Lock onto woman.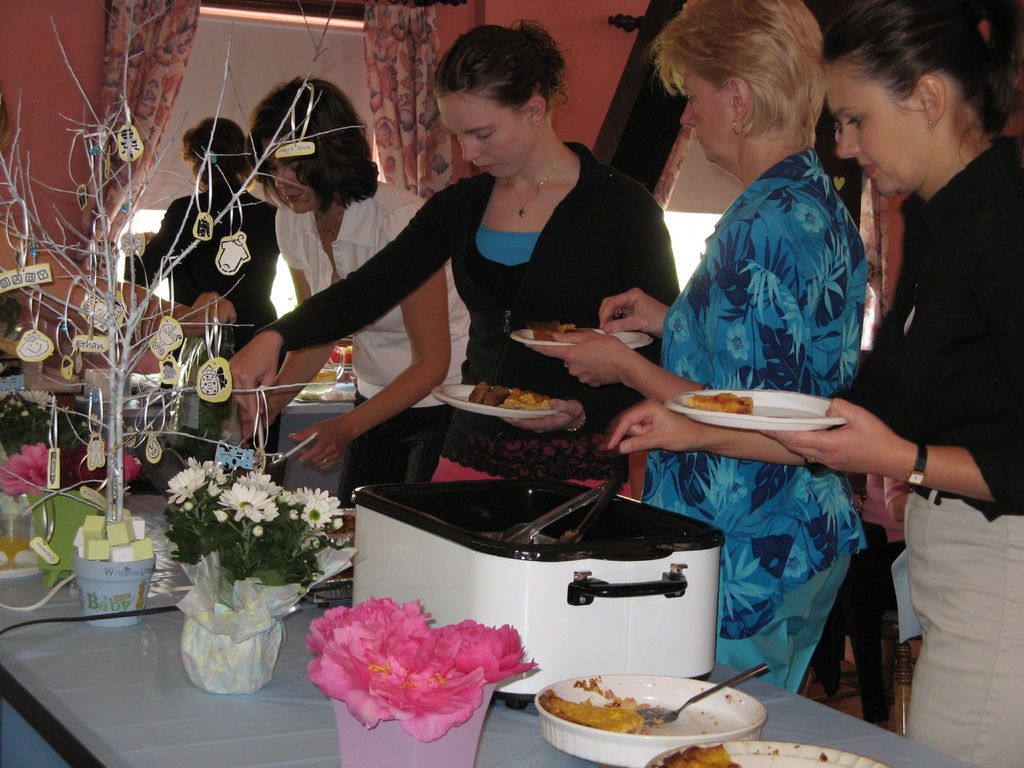
Locked: left=756, top=0, right=1023, bottom=767.
